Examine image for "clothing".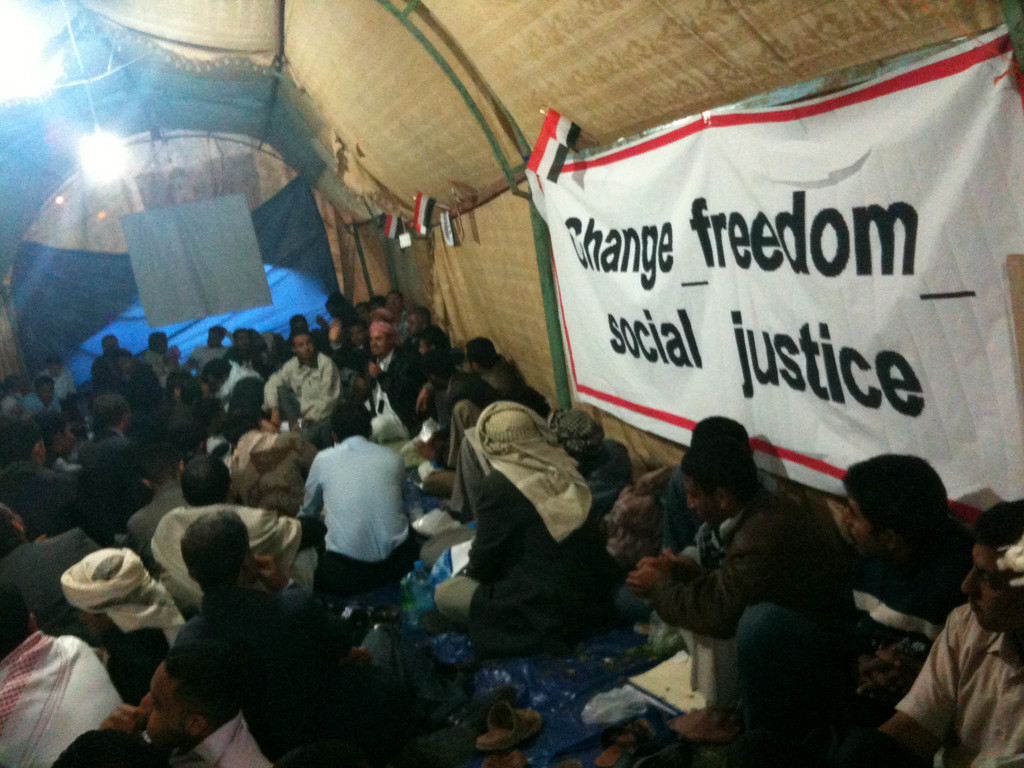
Examination result: 70:417:143:547.
